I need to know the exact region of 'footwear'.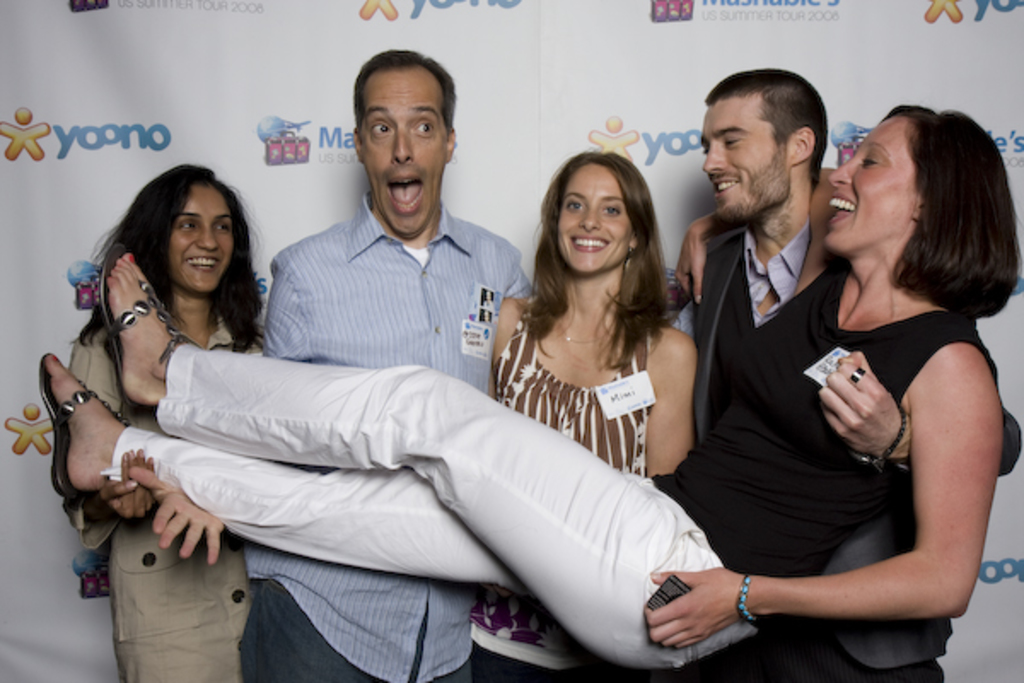
Region: {"left": 94, "top": 237, "right": 198, "bottom": 405}.
